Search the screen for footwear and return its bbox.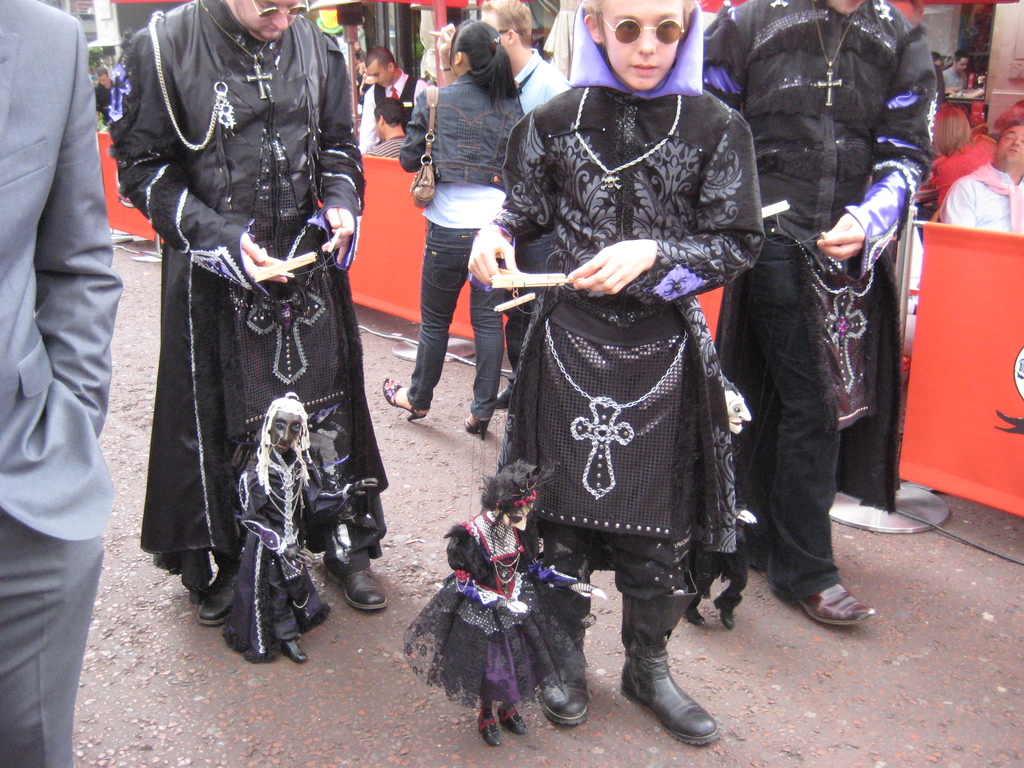
Found: [x1=463, y1=415, x2=488, y2=439].
